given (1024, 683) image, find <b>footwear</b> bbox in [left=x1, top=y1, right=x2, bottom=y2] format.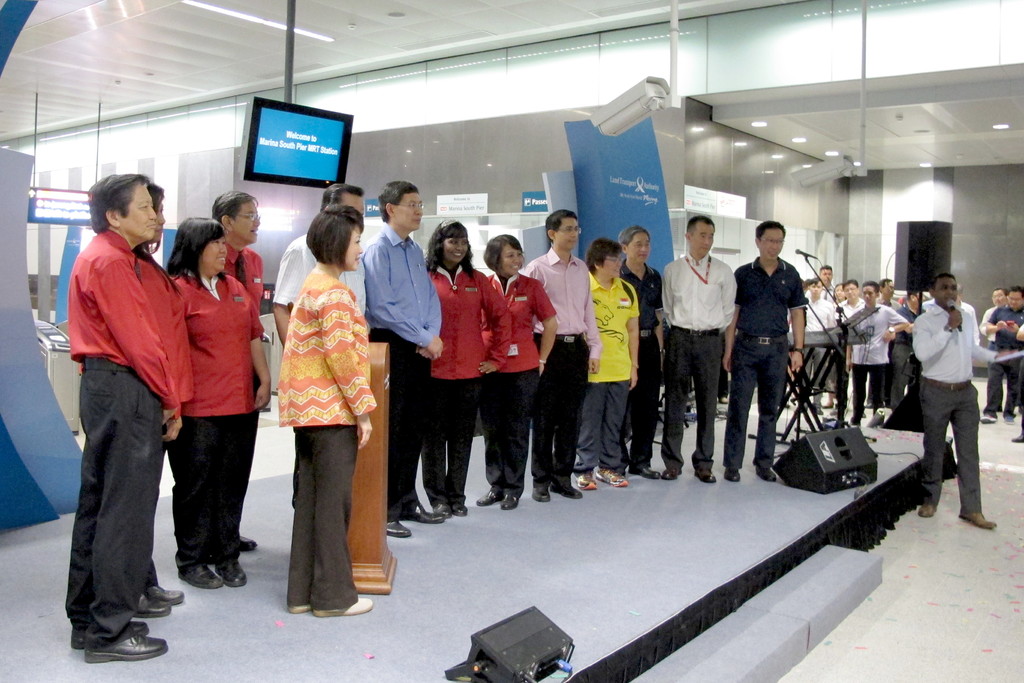
[left=130, top=597, right=171, bottom=618].
